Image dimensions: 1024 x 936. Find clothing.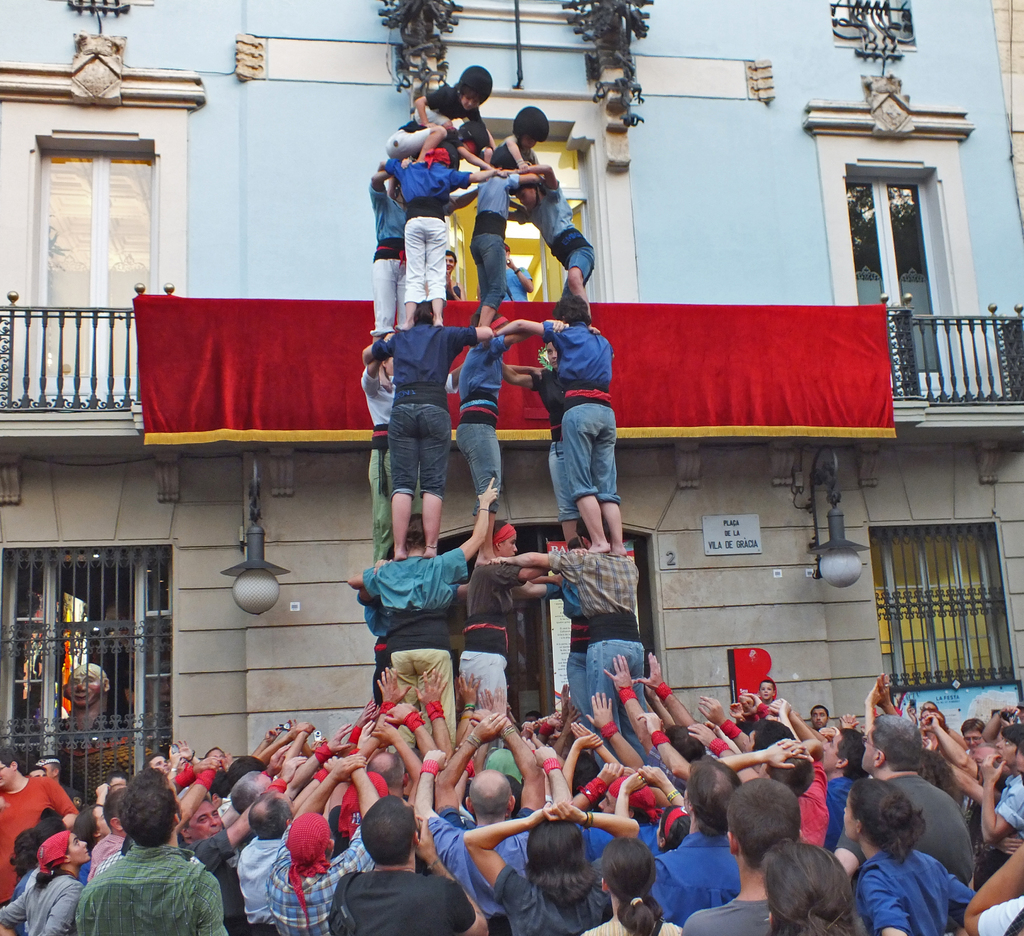
Rect(374, 319, 472, 501).
